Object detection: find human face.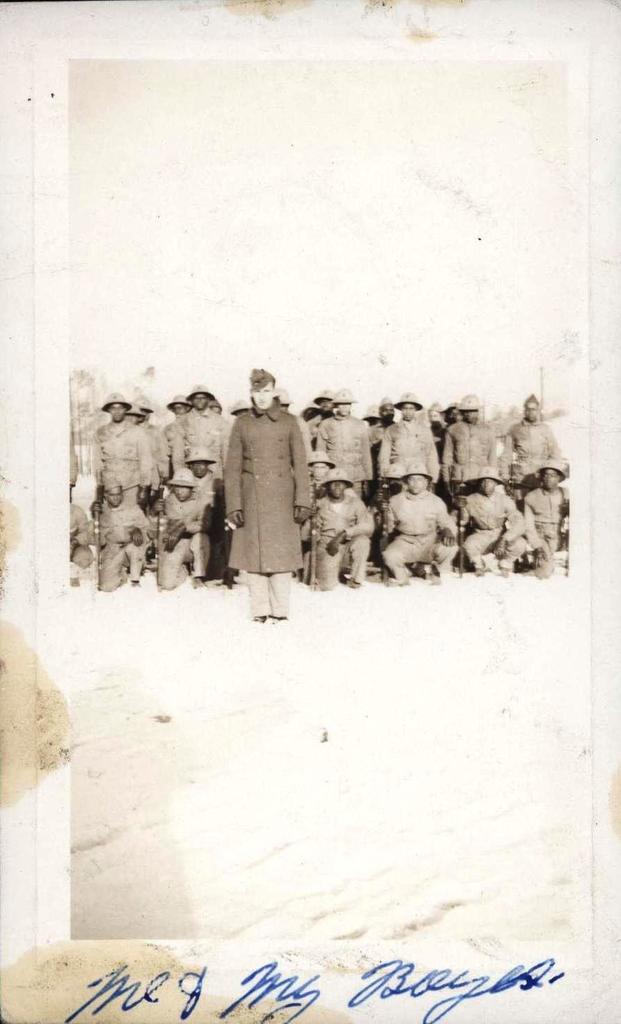
468, 412, 475, 418.
